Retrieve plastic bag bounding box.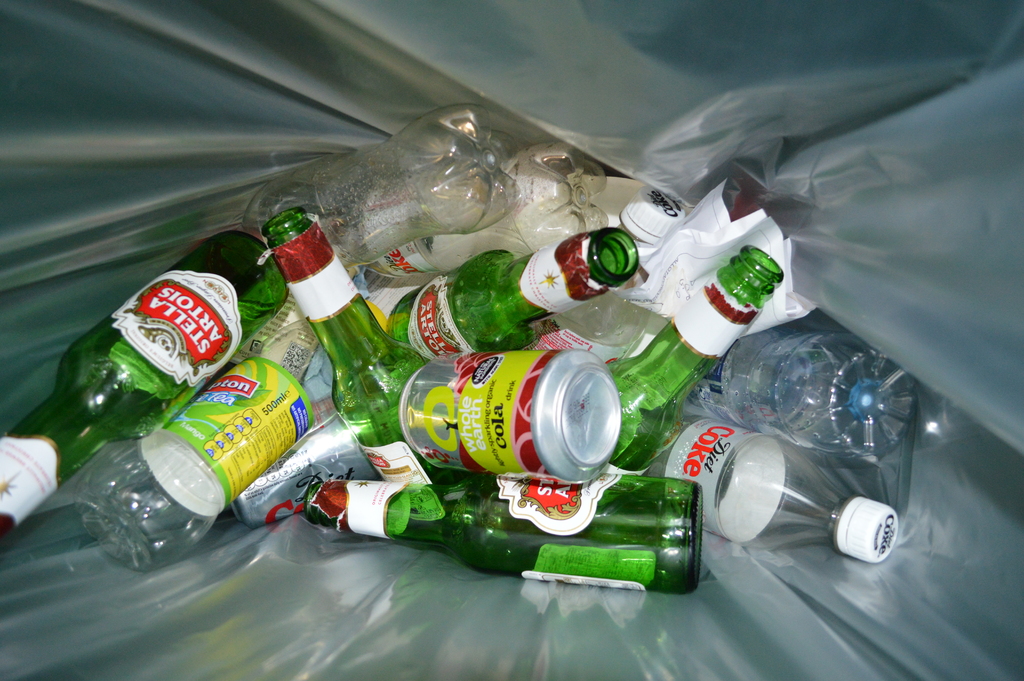
Bounding box: Rect(0, 0, 1023, 680).
